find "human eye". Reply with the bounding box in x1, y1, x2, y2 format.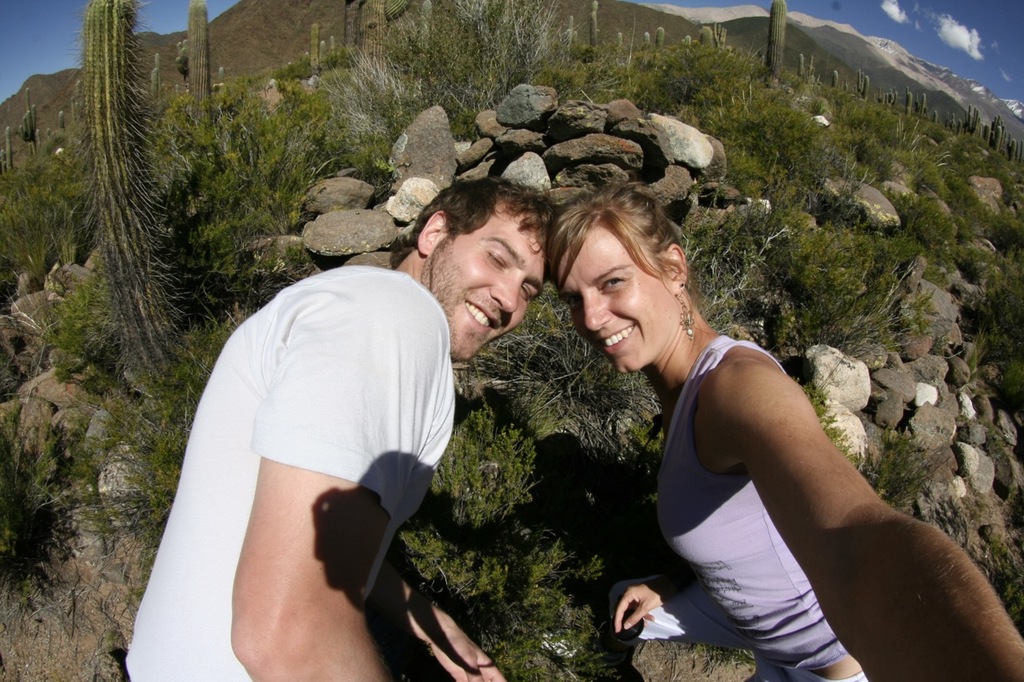
488, 253, 509, 269.
